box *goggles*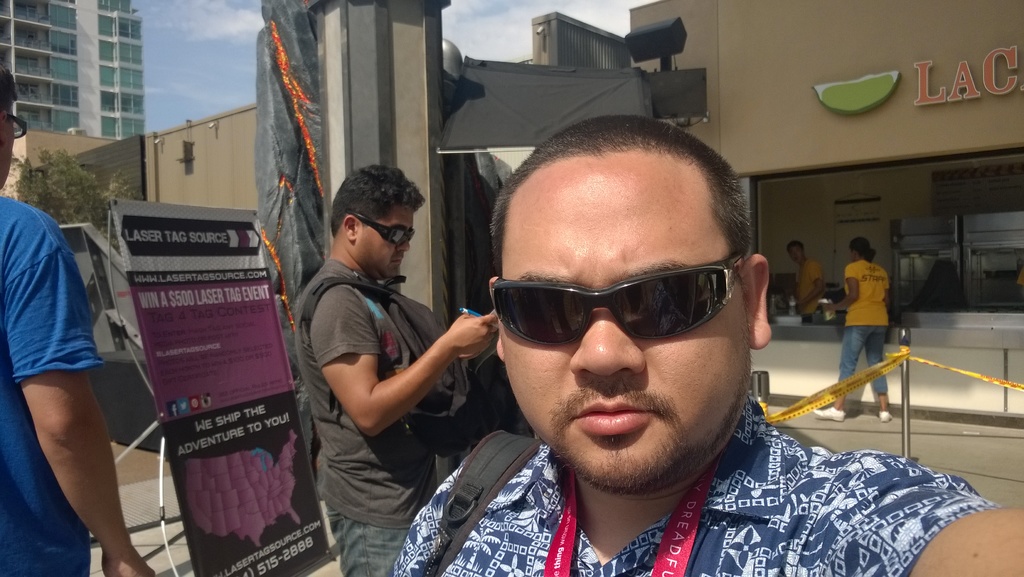
BBox(488, 245, 755, 353)
